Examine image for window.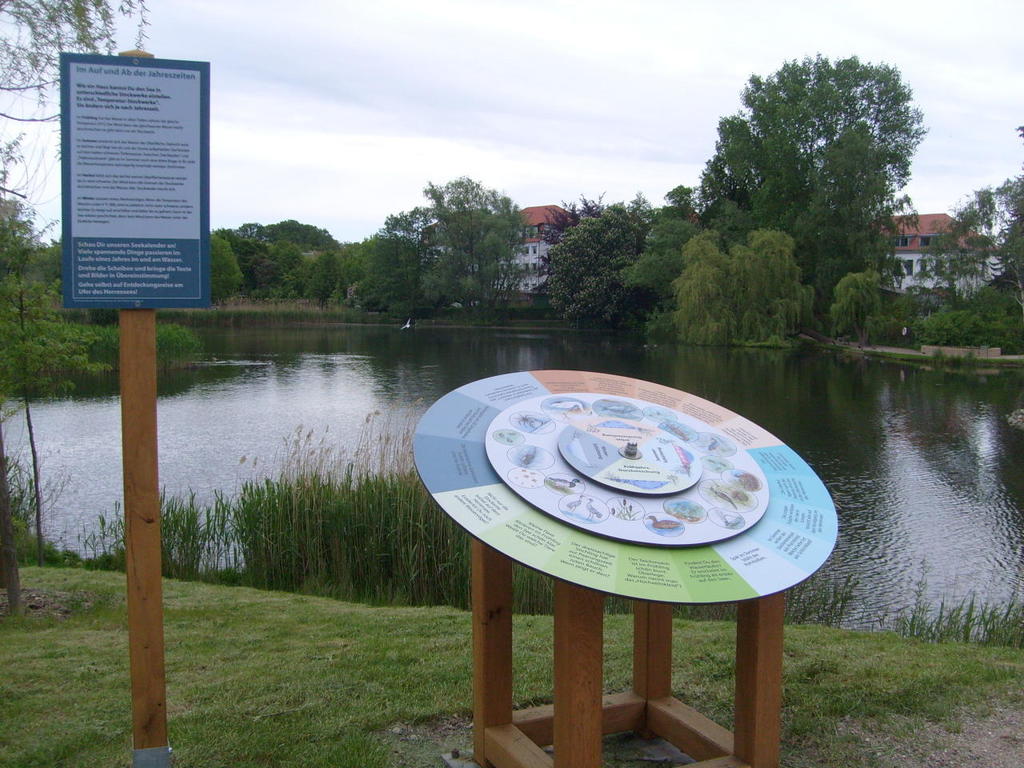
Examination result: <region>904, 257, 915, 276</region>.
